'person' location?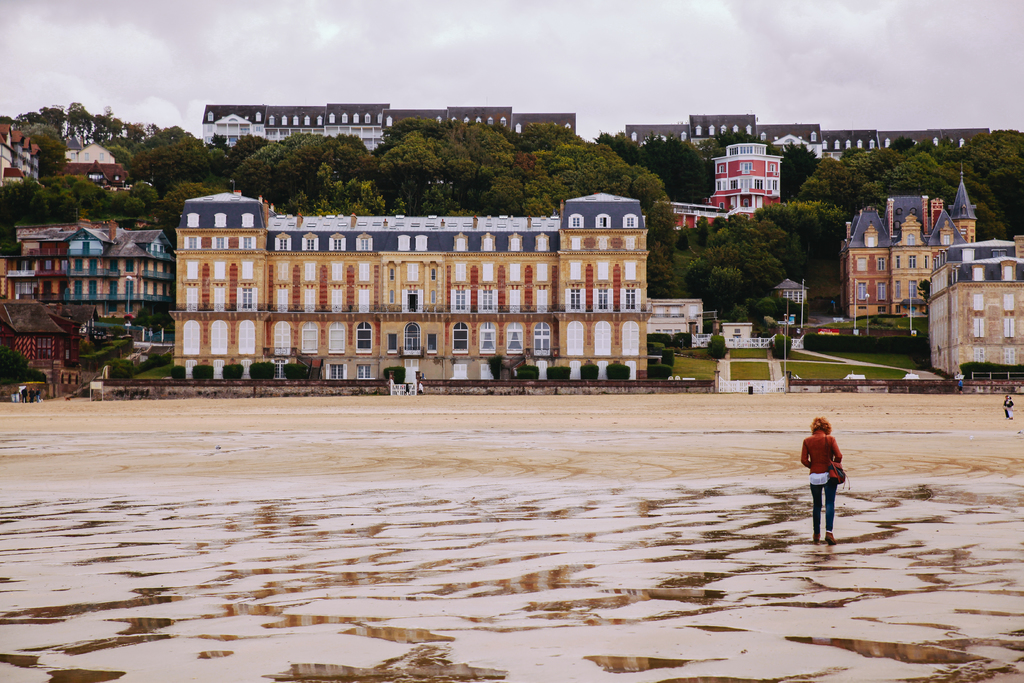
l=1007, t=390, r=1017, b=420
